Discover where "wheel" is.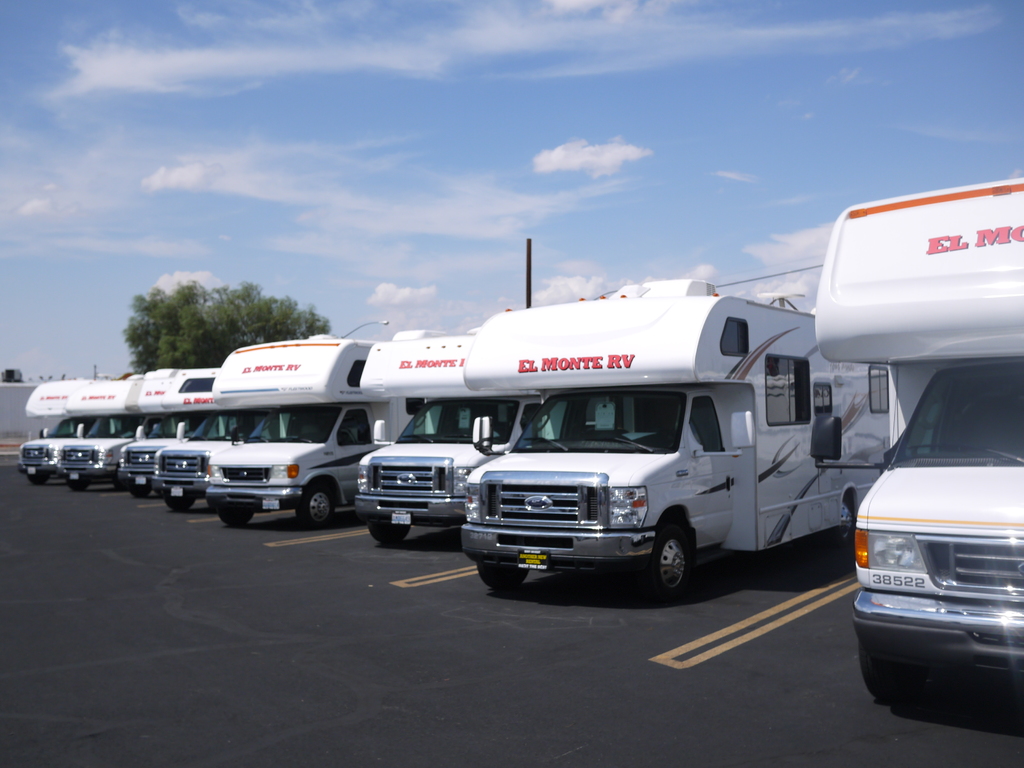
Discovered at 296,483,333,526.
